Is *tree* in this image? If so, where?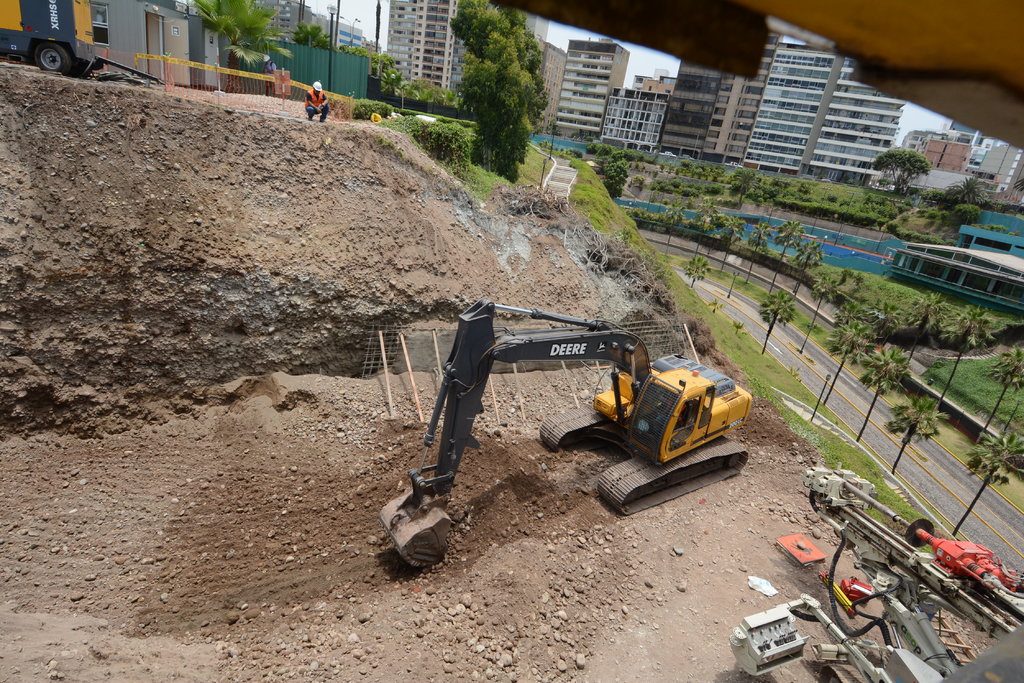
Yes, at box(754, 291, 796, 360).
